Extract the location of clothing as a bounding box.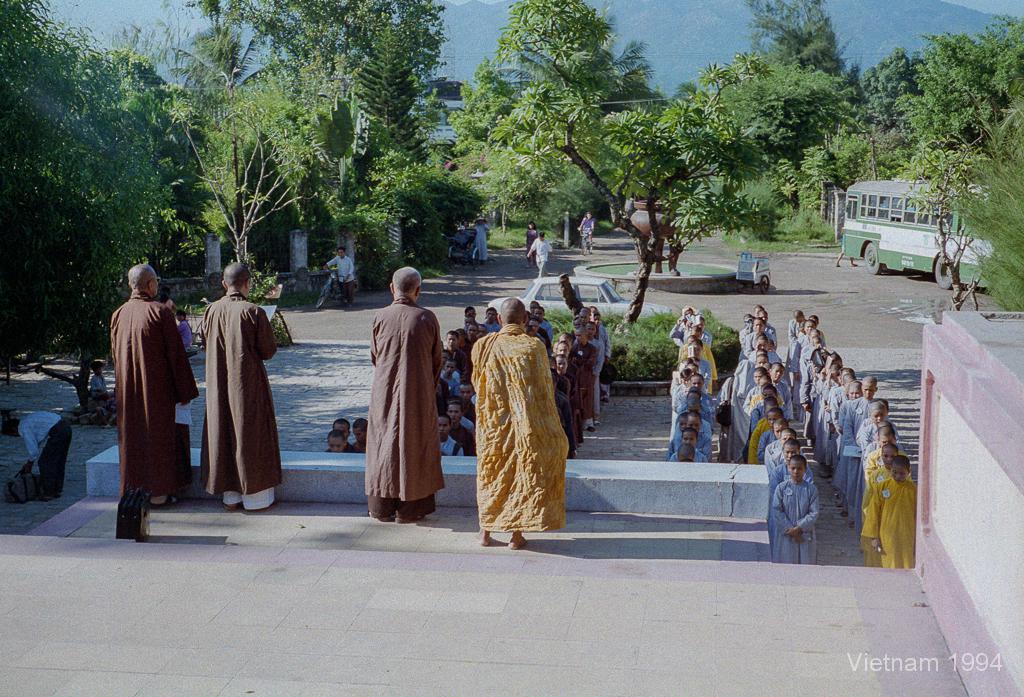
bbox=[478, 222, 491, 263].
